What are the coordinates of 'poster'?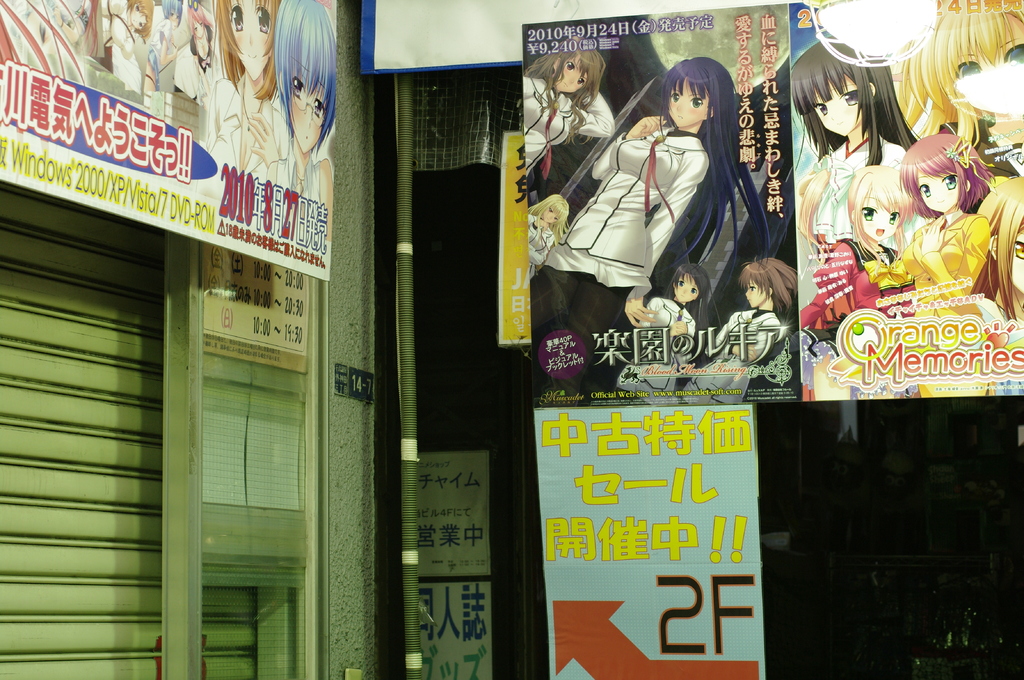
x1=538, y1=391, x2=772, y2=679.
